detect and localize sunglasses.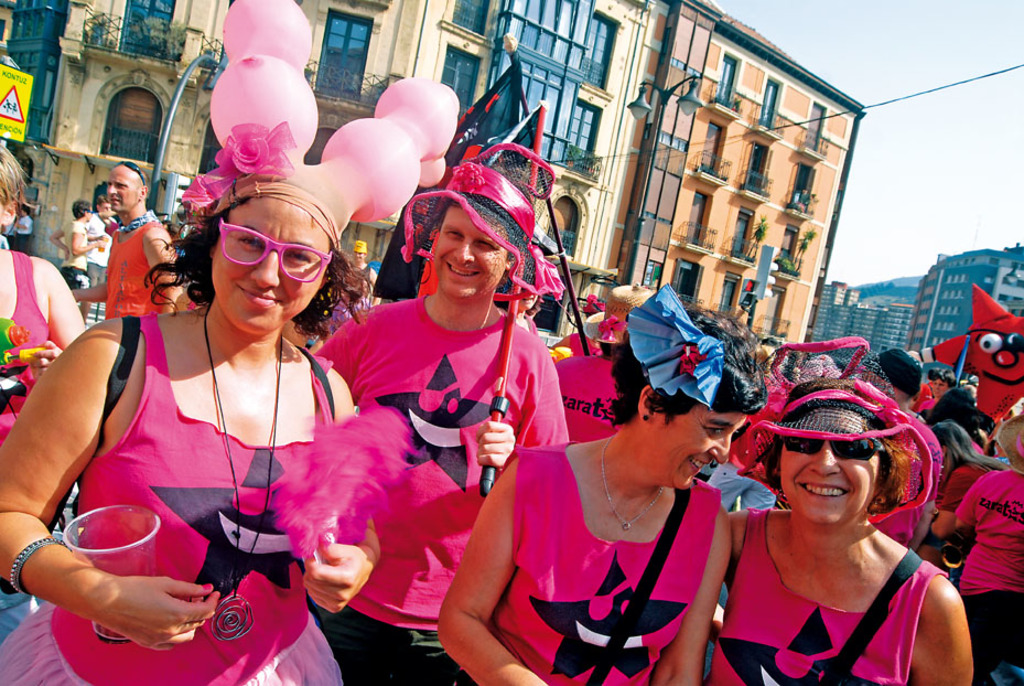
Localized at pyautogui.locateOnScreen(121, 163, 145, 186).
